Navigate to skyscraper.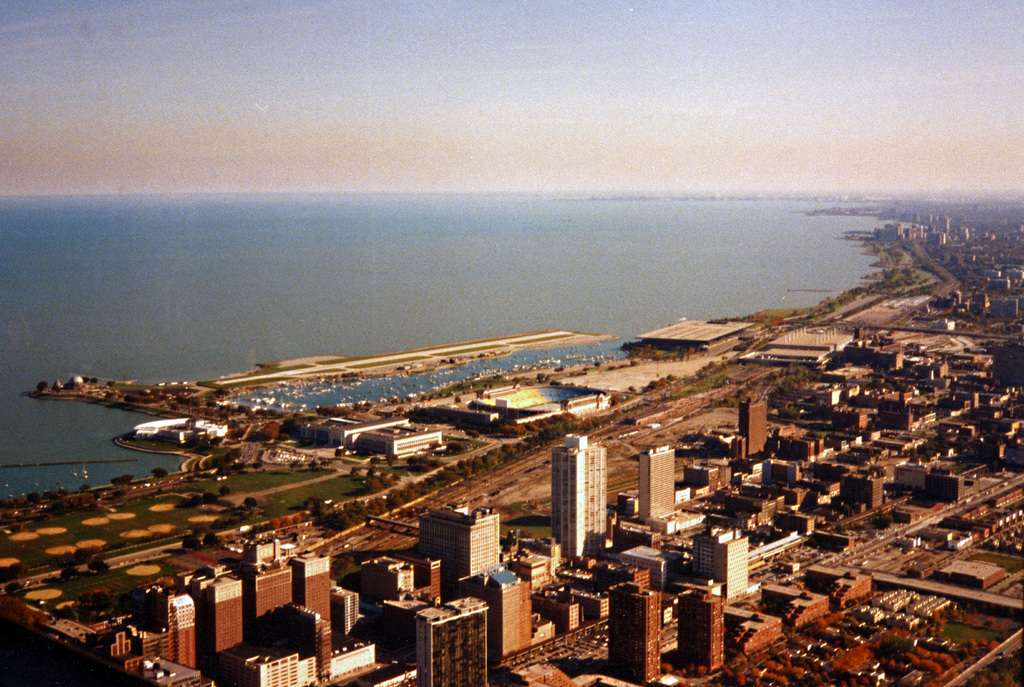
Navigation target: l=553, t=434, r=608, b=559.
